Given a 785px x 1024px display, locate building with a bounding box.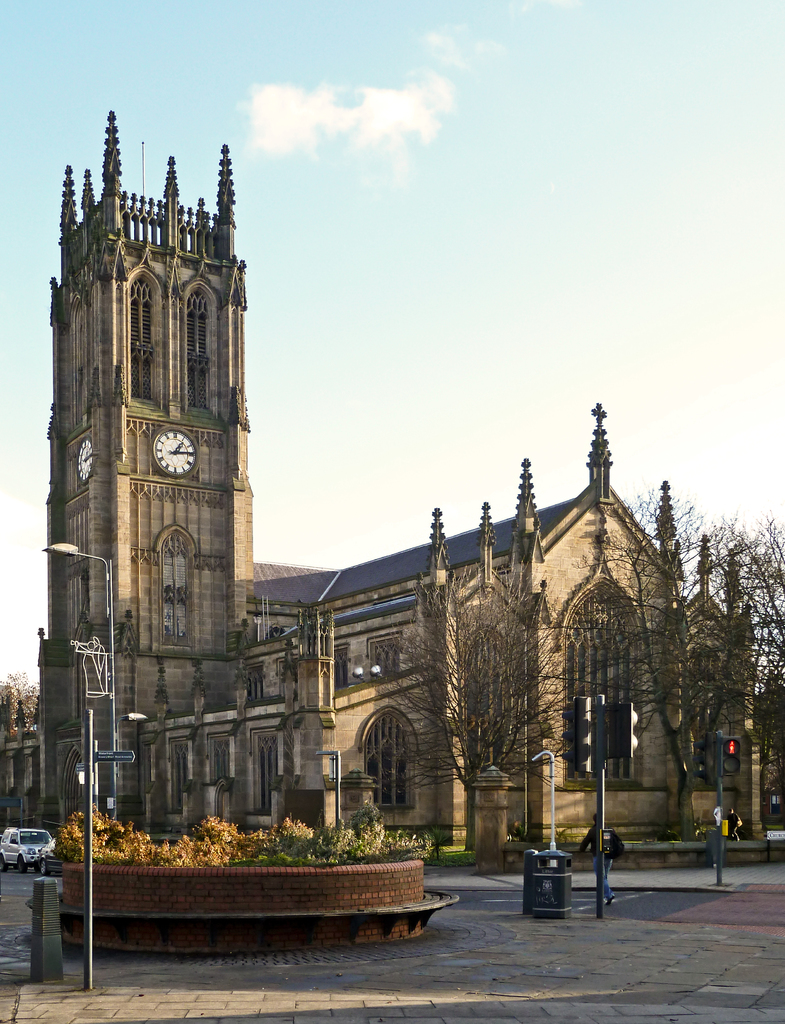
Located: <bbox>0, 108, 784, 879</bbox>.
